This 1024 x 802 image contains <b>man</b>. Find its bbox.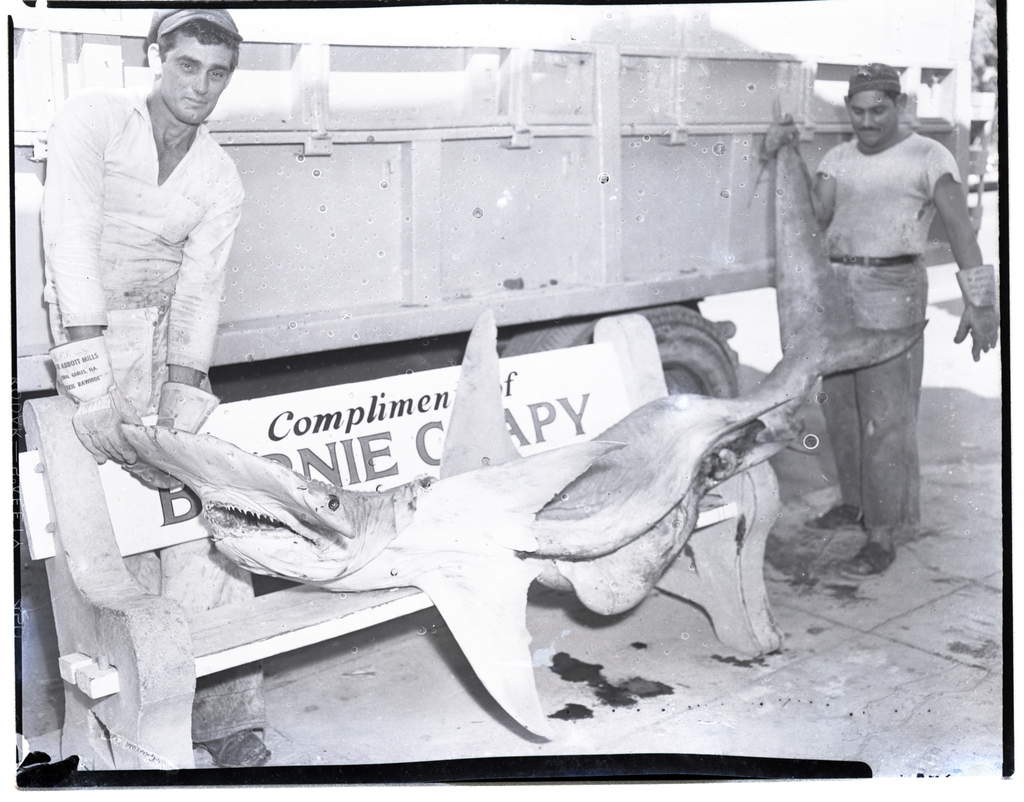
740:60:981:597.
